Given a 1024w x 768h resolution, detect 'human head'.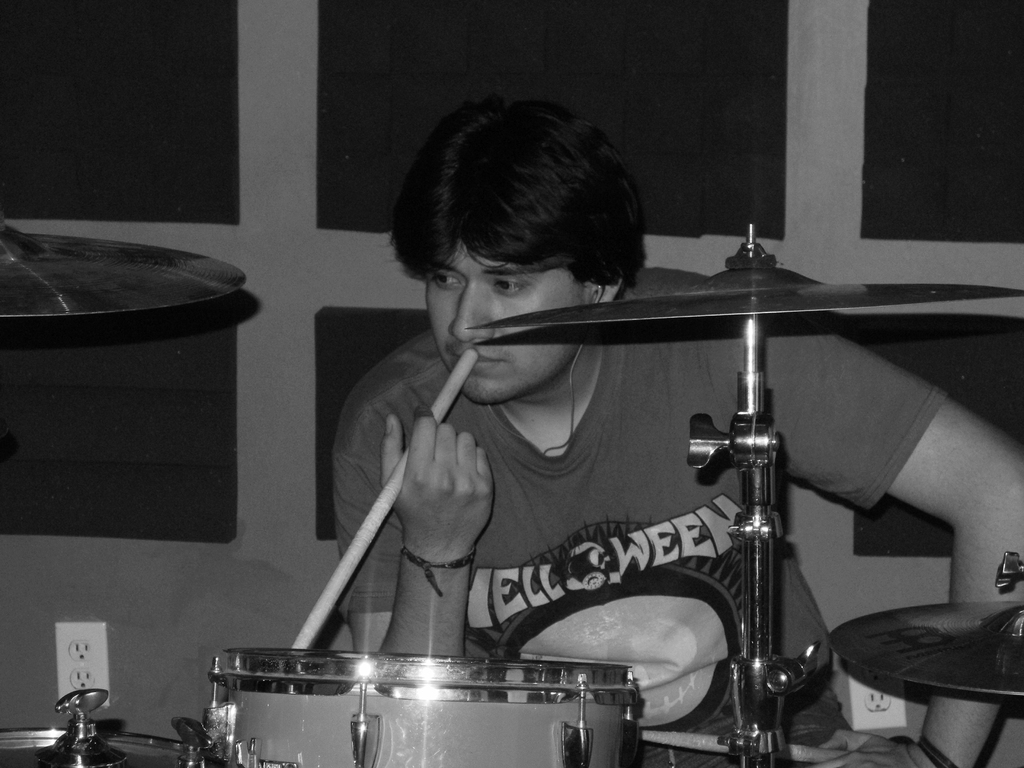
BBox(378, 100, 659, 385).
